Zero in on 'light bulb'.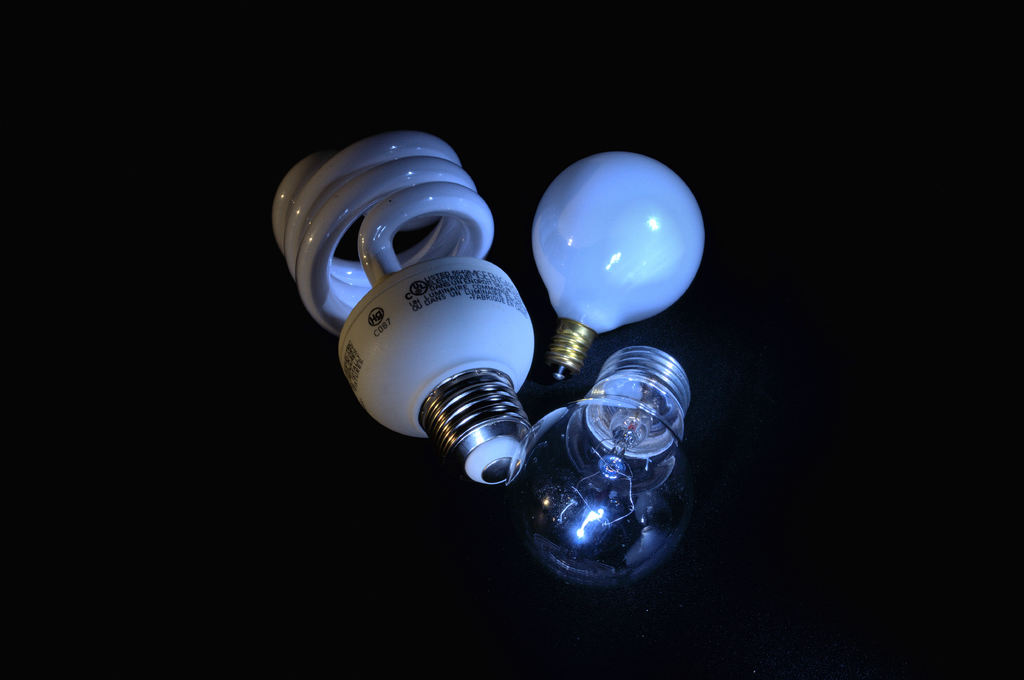
Zeroed in: Rect(505, 346, 698, 592).
